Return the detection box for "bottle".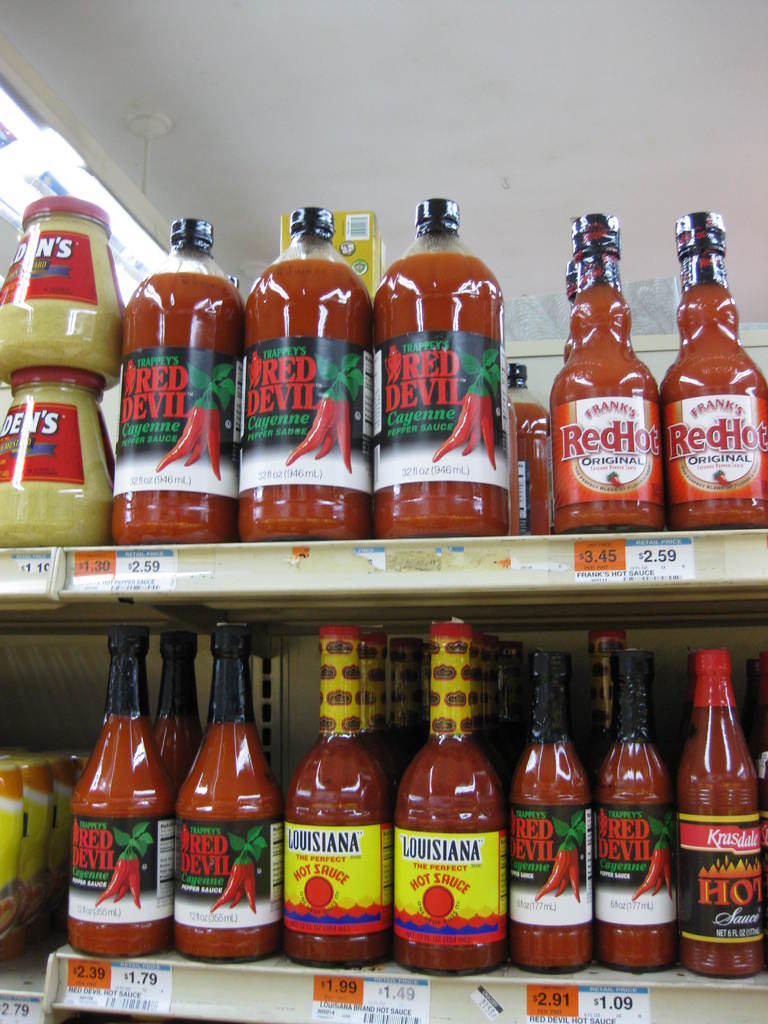
65, 627, 177, 963.
